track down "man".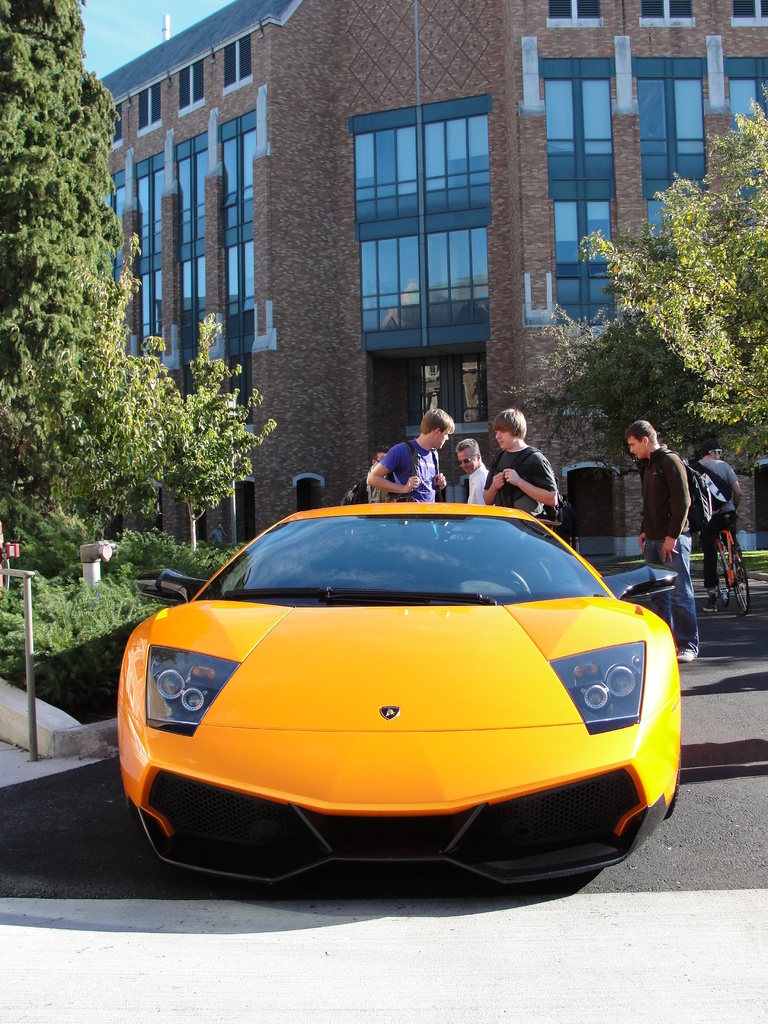
Tracked to bbox(350, 445, 396, 506).
